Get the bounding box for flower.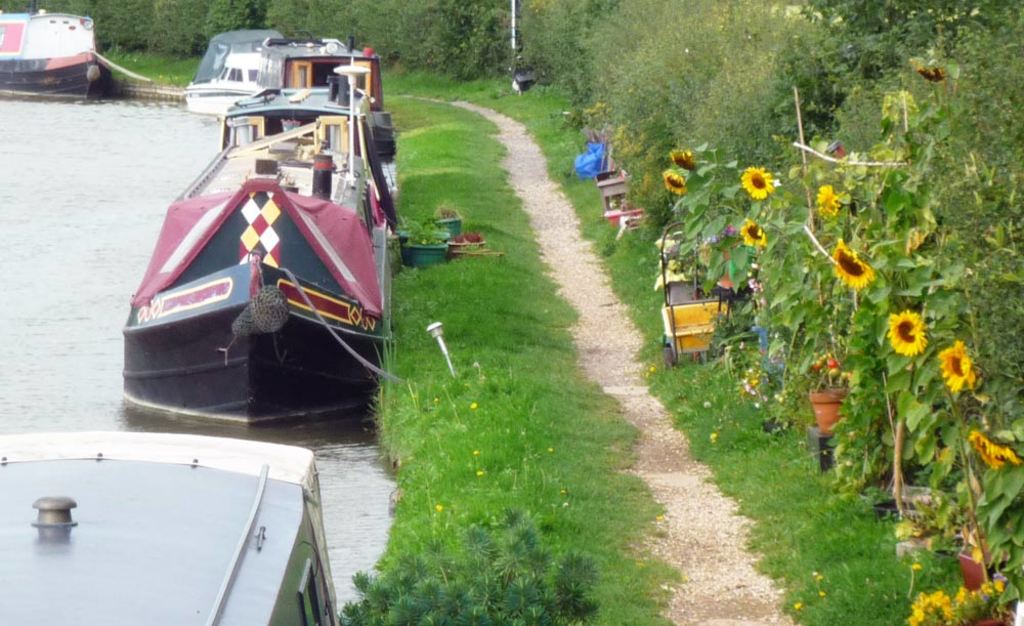
box(817, 182, 844, 217).
